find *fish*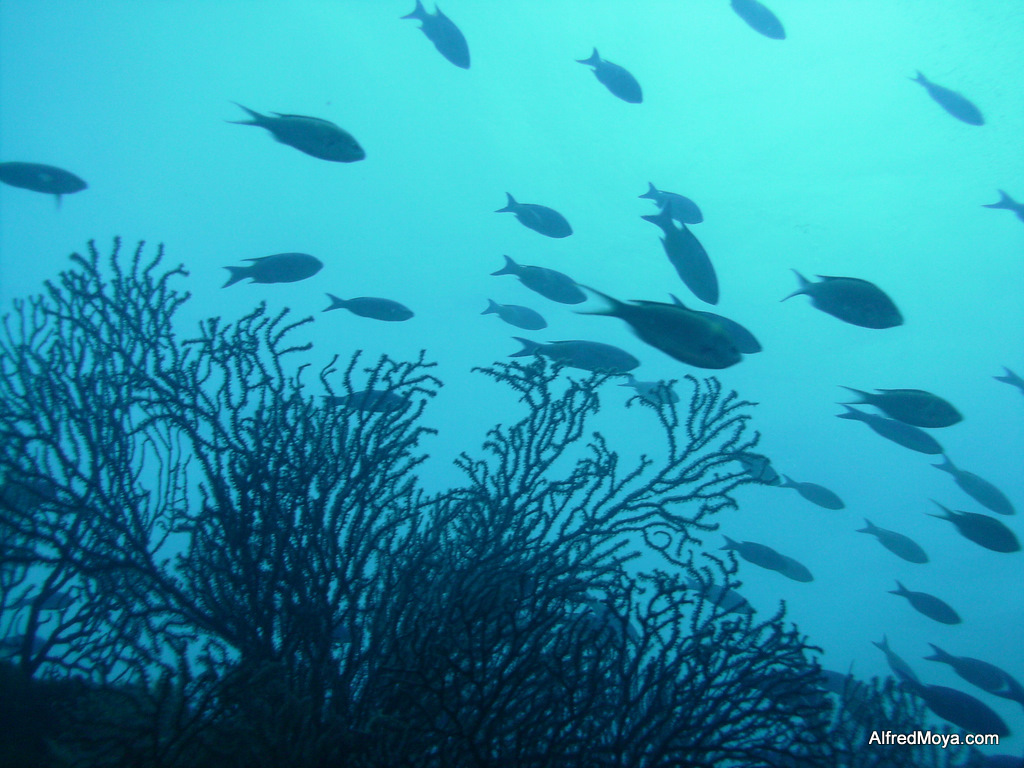
{"left": 718, "top": 534, "right": 794, "bottom": 575}
